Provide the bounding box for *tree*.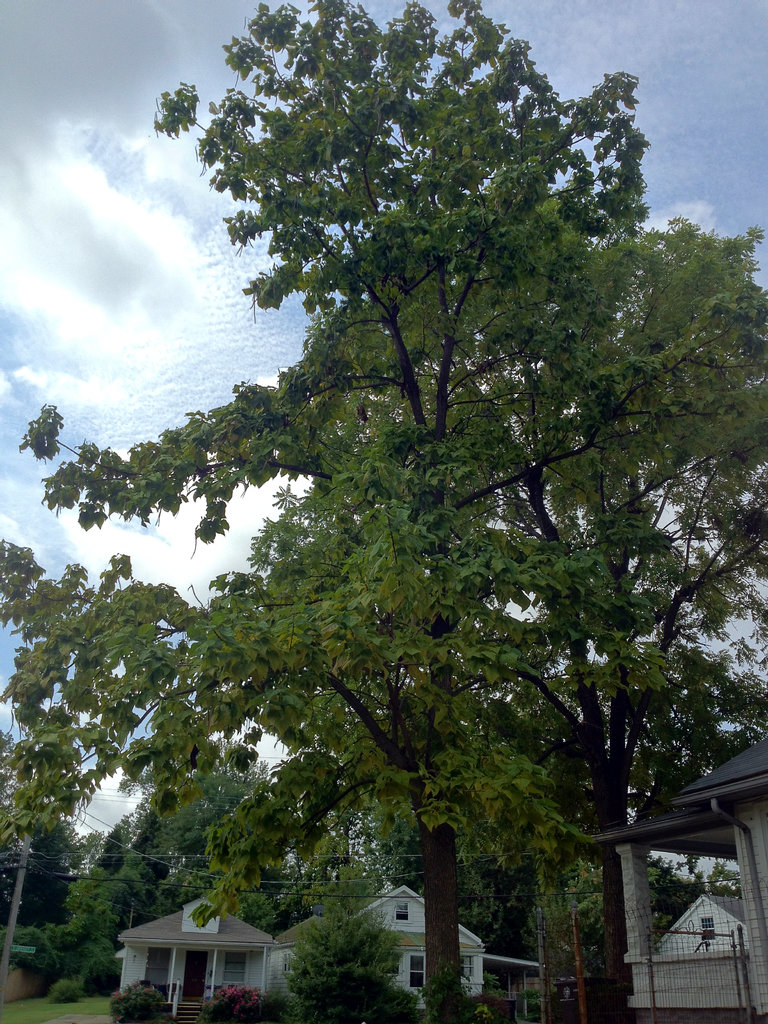
268, 895, 404, 1015.
